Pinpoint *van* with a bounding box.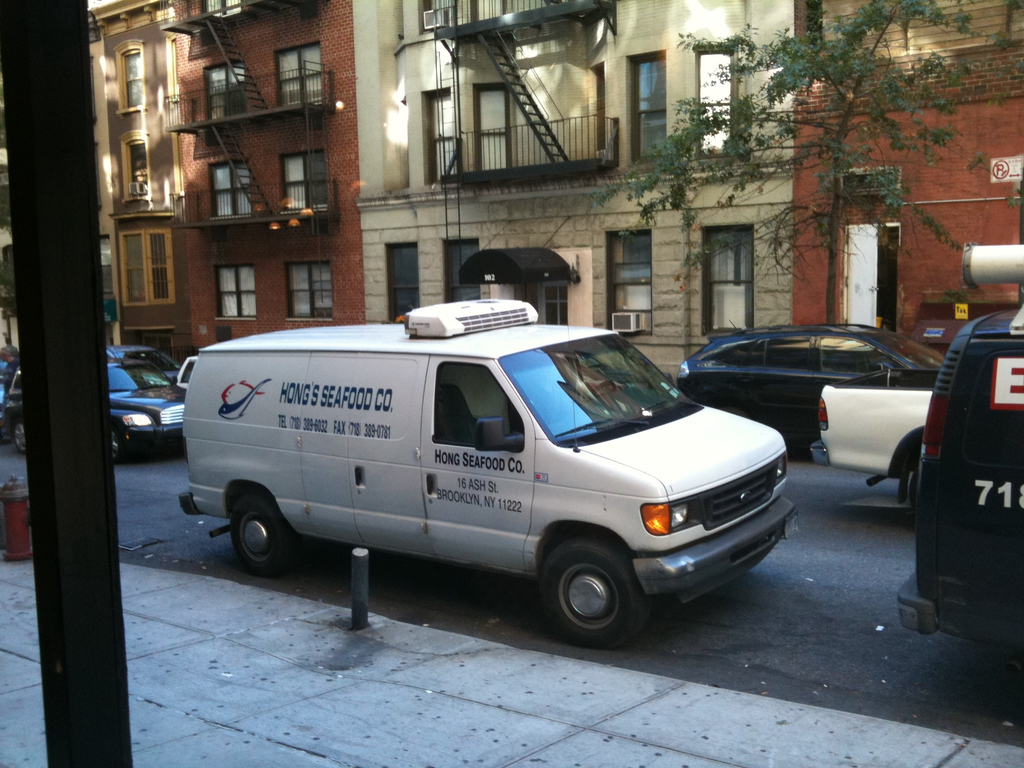
(x1=896, y1=243, x2=1023, y2=655).
